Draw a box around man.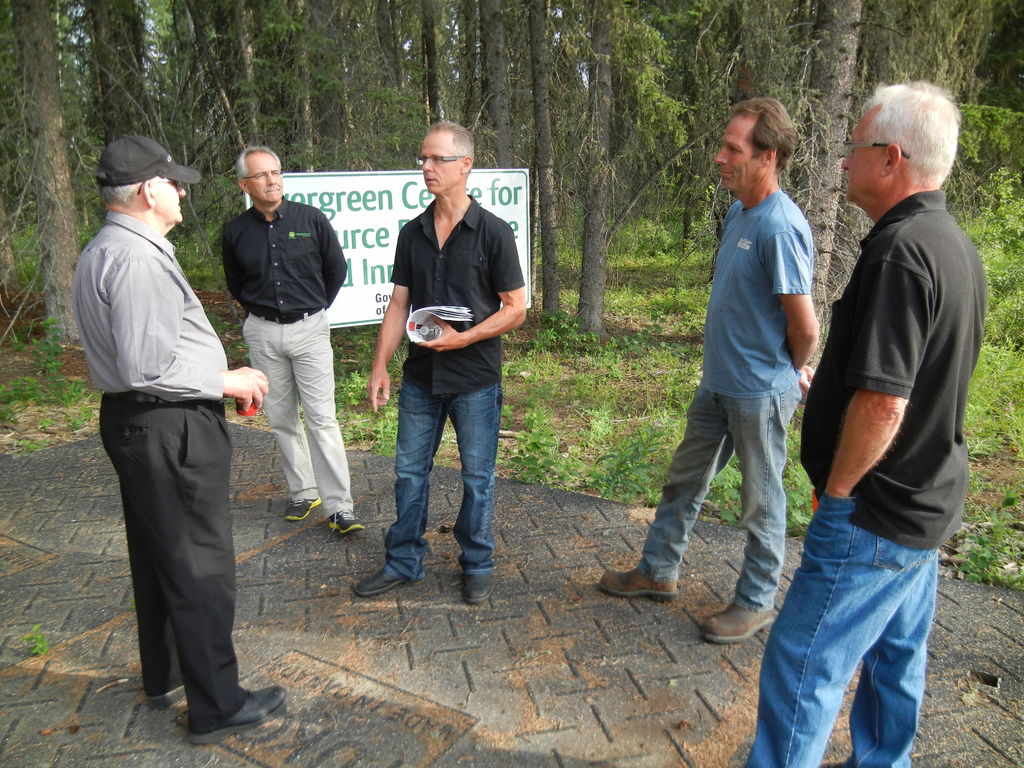
[221, 149, 364, 534].
